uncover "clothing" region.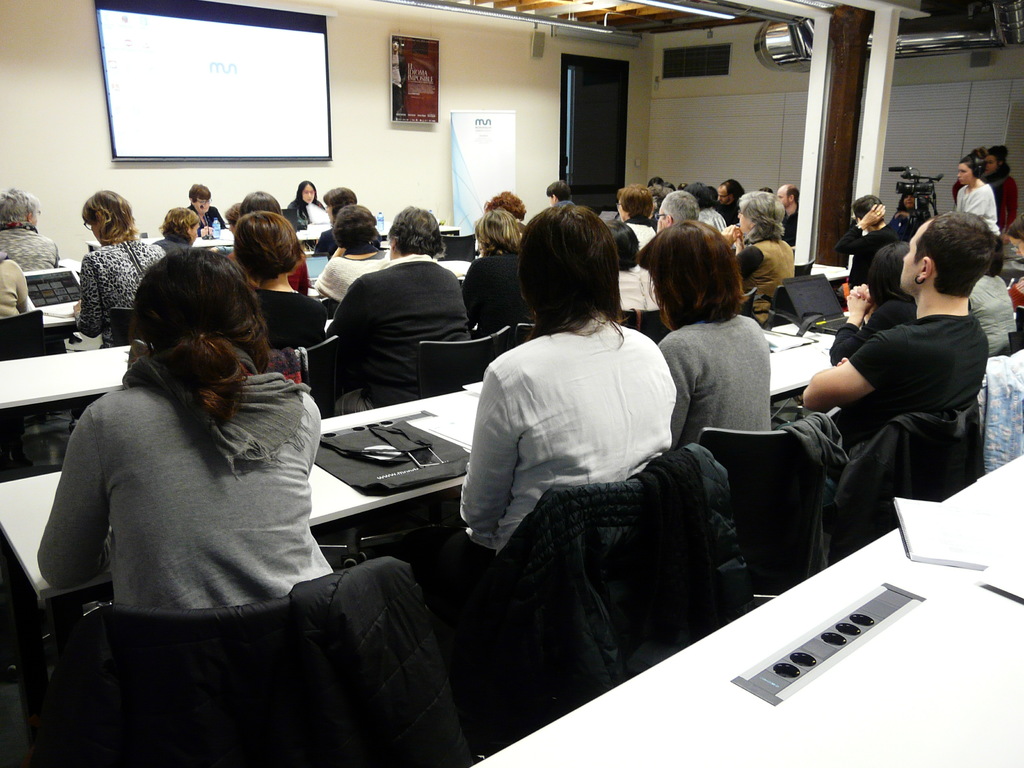
Uncovered: (259,289,329,355).
